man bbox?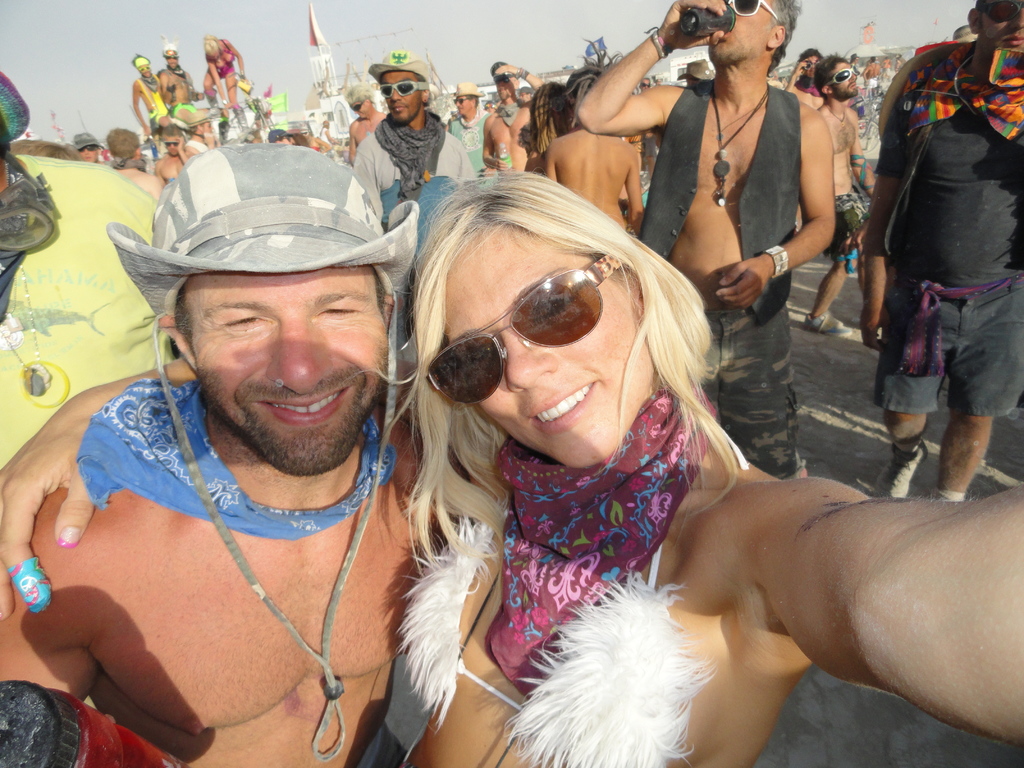
region(345, 88, 389, 166)
